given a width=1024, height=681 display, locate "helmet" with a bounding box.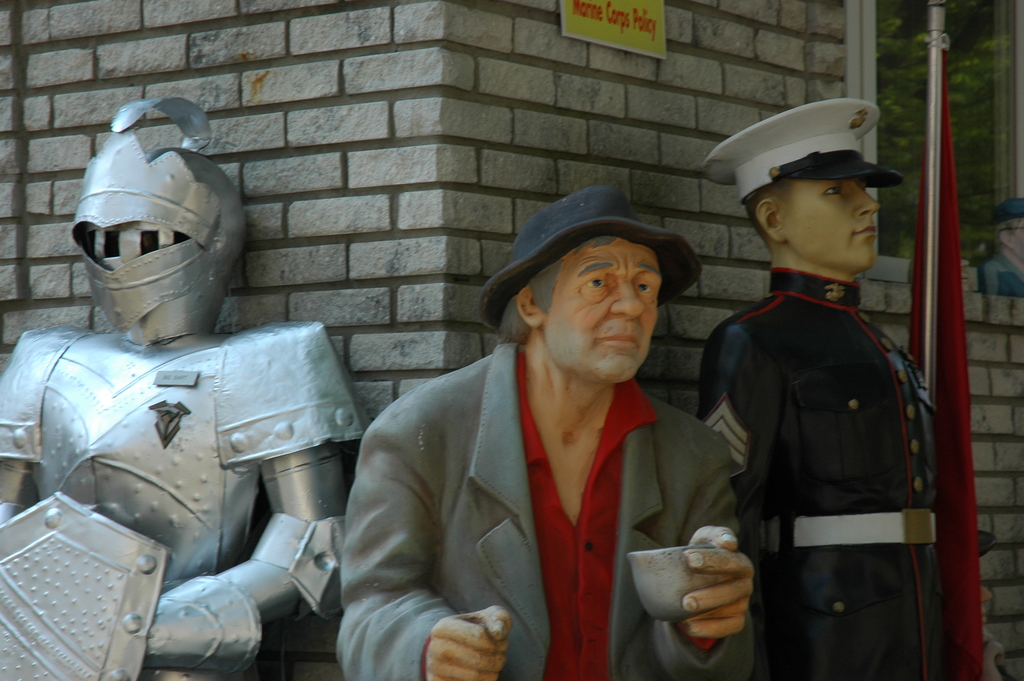
Located: x1=69, y1=122, x2=237, y2=324.
